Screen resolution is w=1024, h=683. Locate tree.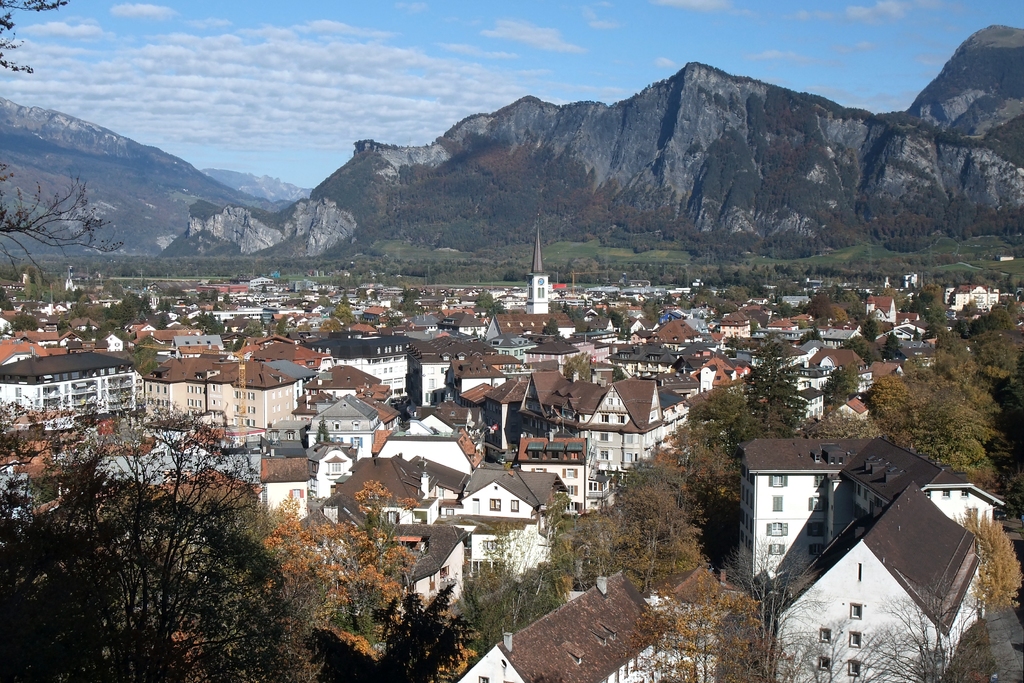
[318,317,342,333].
